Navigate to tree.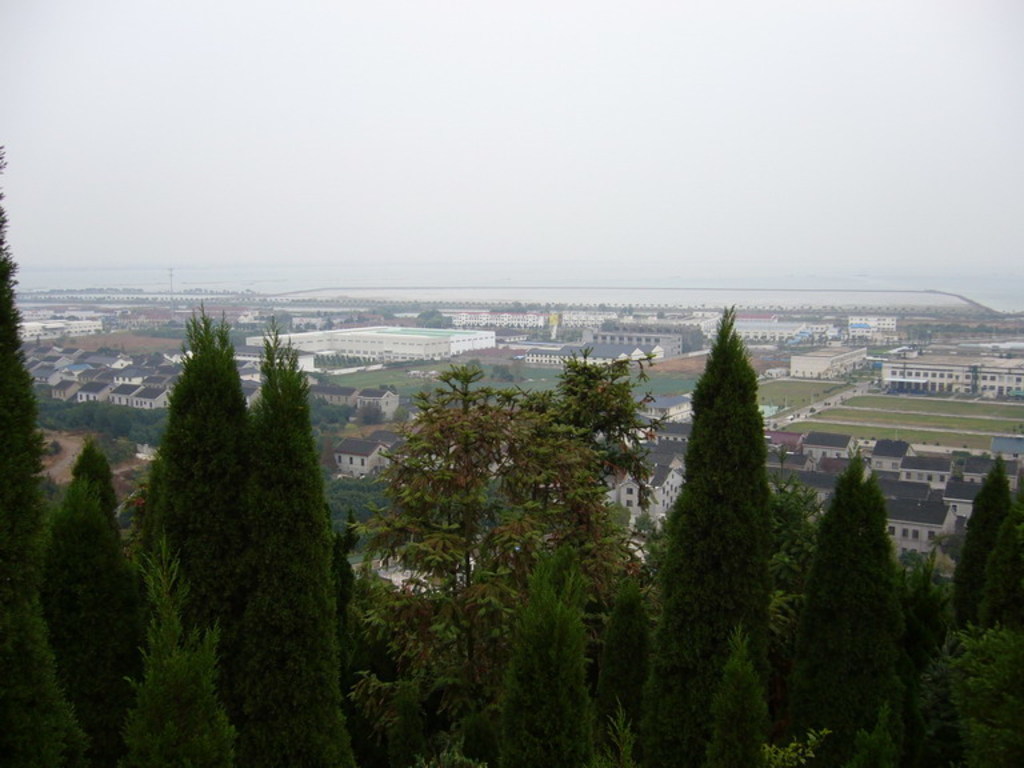
Navigation target: crop(336, 560, 443, 767).
